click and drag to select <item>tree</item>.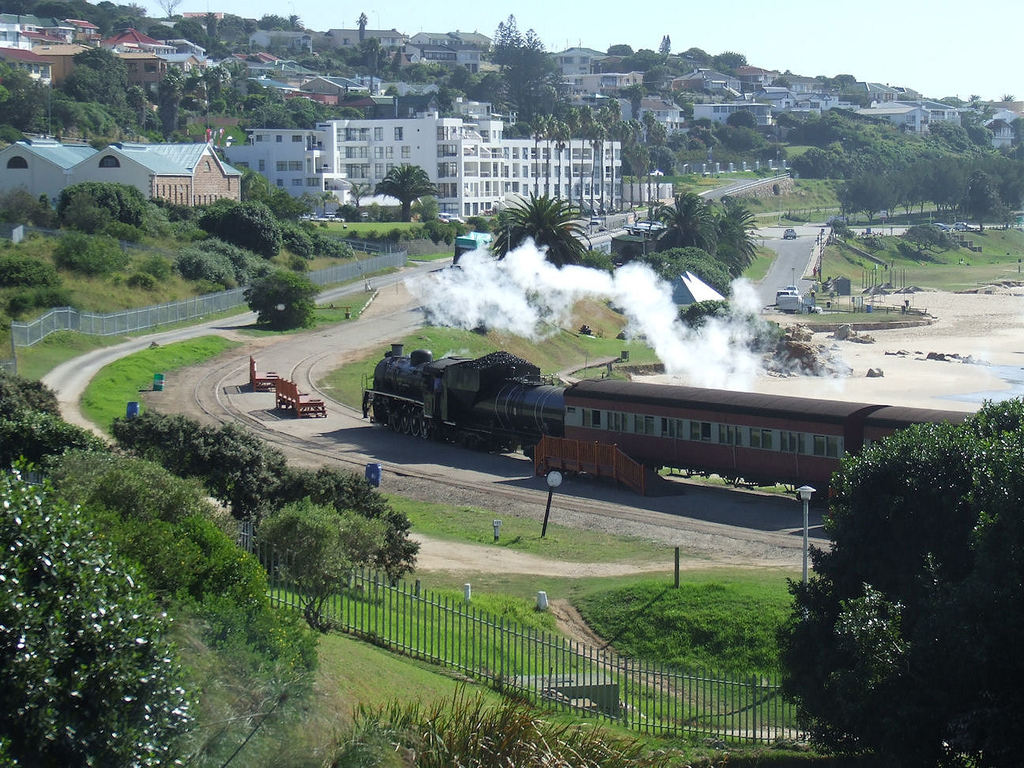
Selection: x1=0, y1=409, x2=108, y2=471.
